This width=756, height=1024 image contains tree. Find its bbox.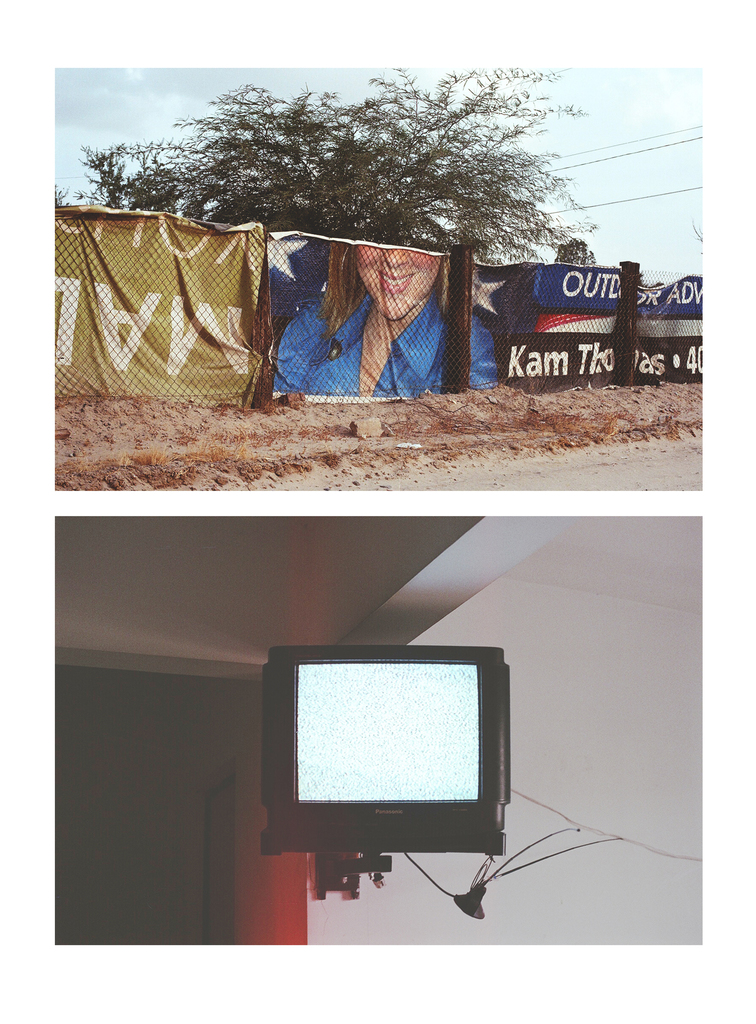
bbox=(51, 47, 595, 237).
